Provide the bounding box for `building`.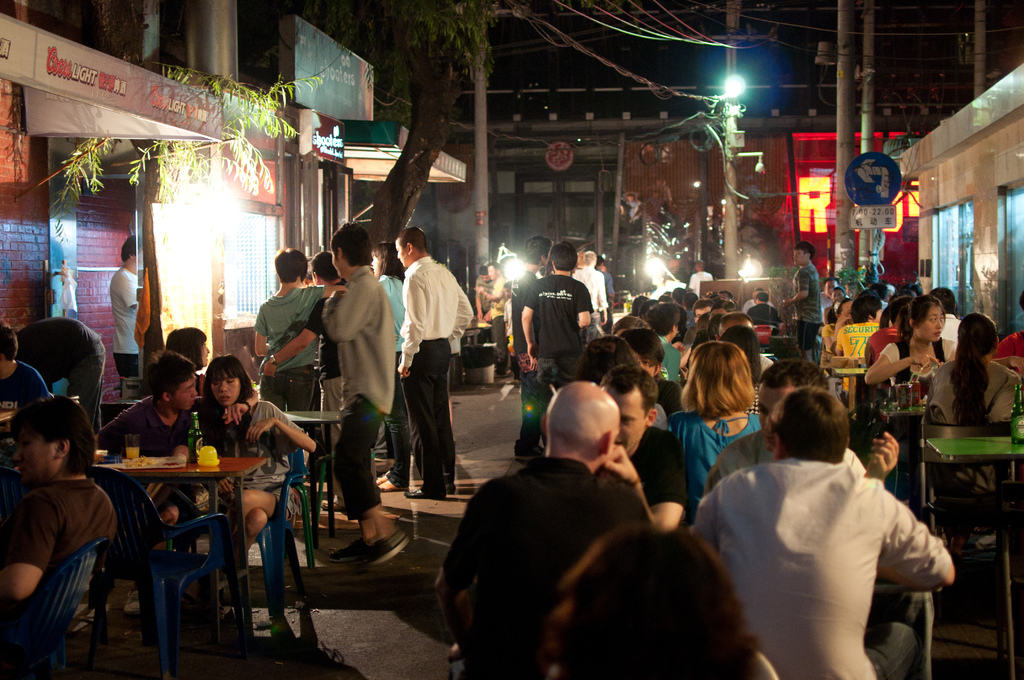
bbox=[345, 79, 980, 298].
